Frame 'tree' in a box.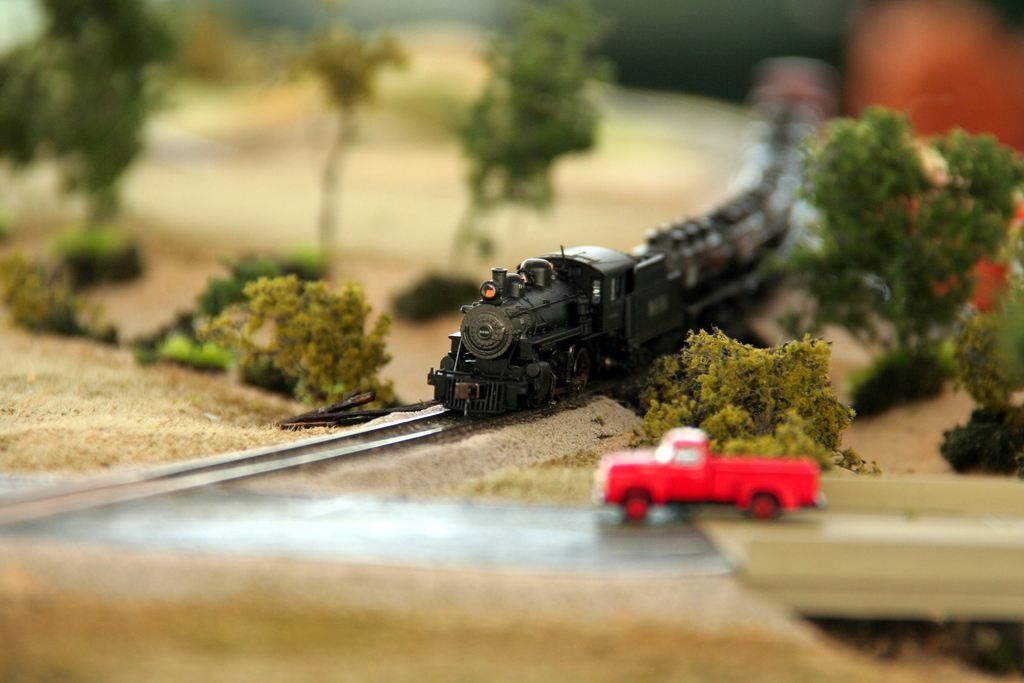
<box>746,102,1023,394</box>.
